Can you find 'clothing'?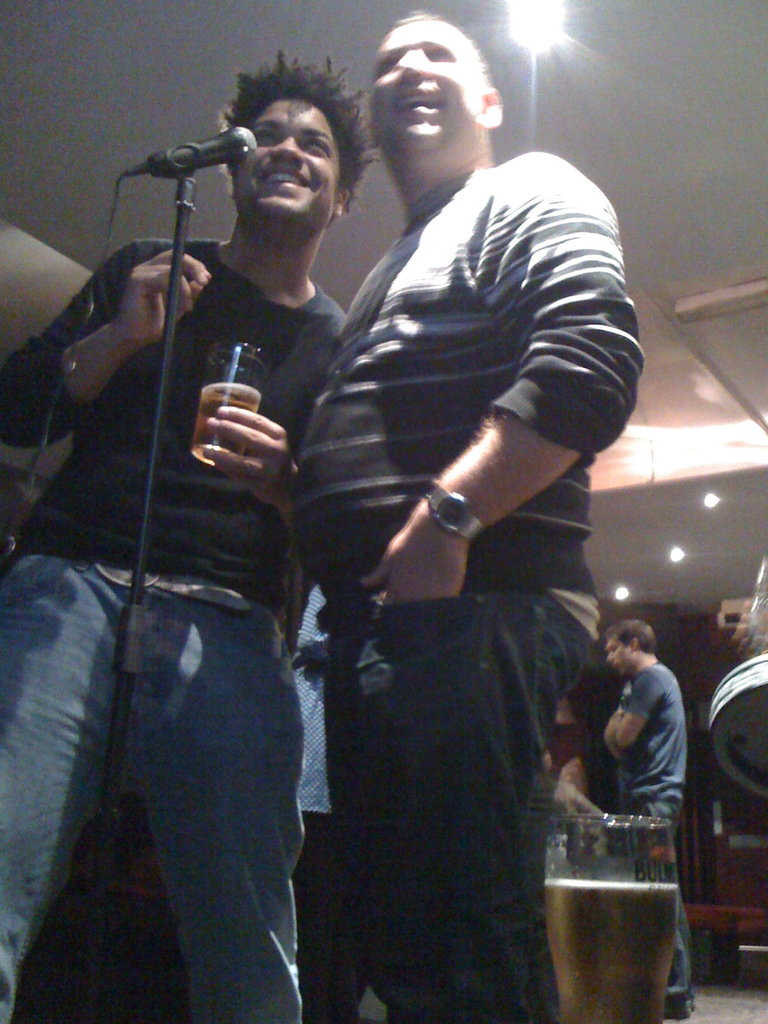
Yes, bounding box: box(0, 232, 350, 1022).
